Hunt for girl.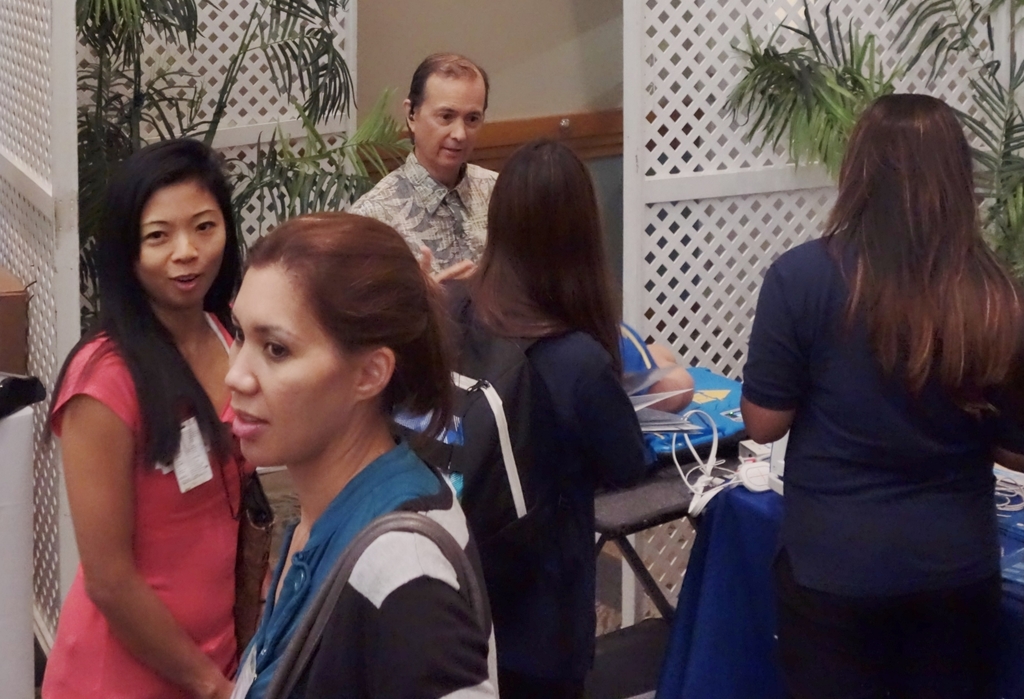
Hunted down at x1=424 y1=136 x2=660 y2=698.
